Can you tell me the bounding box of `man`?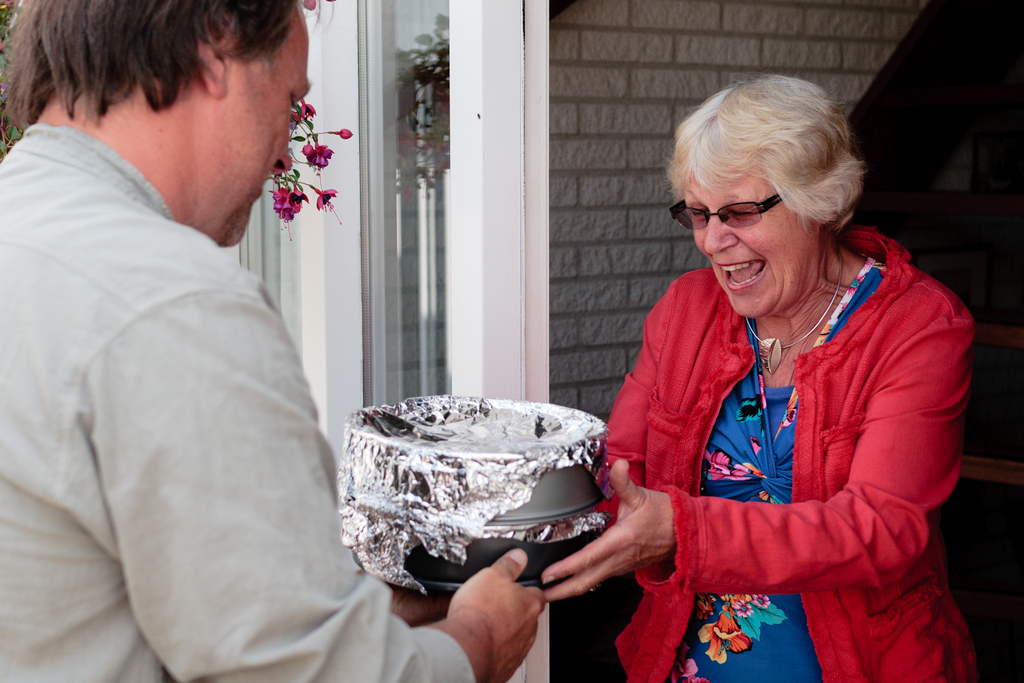
{"x1": 14, "y1": 8, "x2": 422, "y2": 658}.
